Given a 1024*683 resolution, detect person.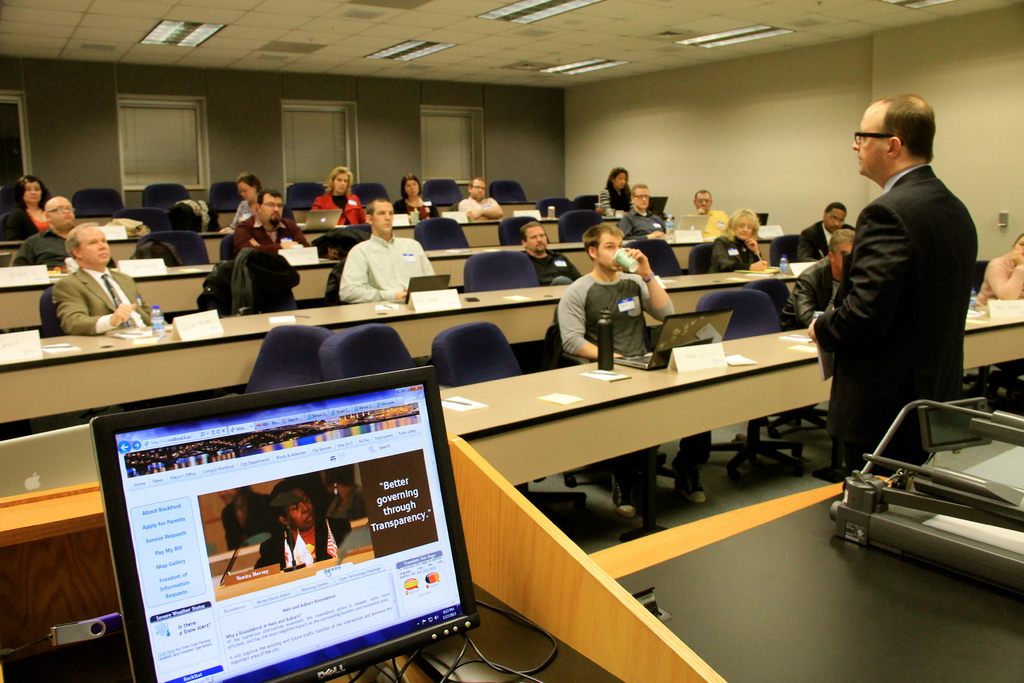
802 92 982 485.
